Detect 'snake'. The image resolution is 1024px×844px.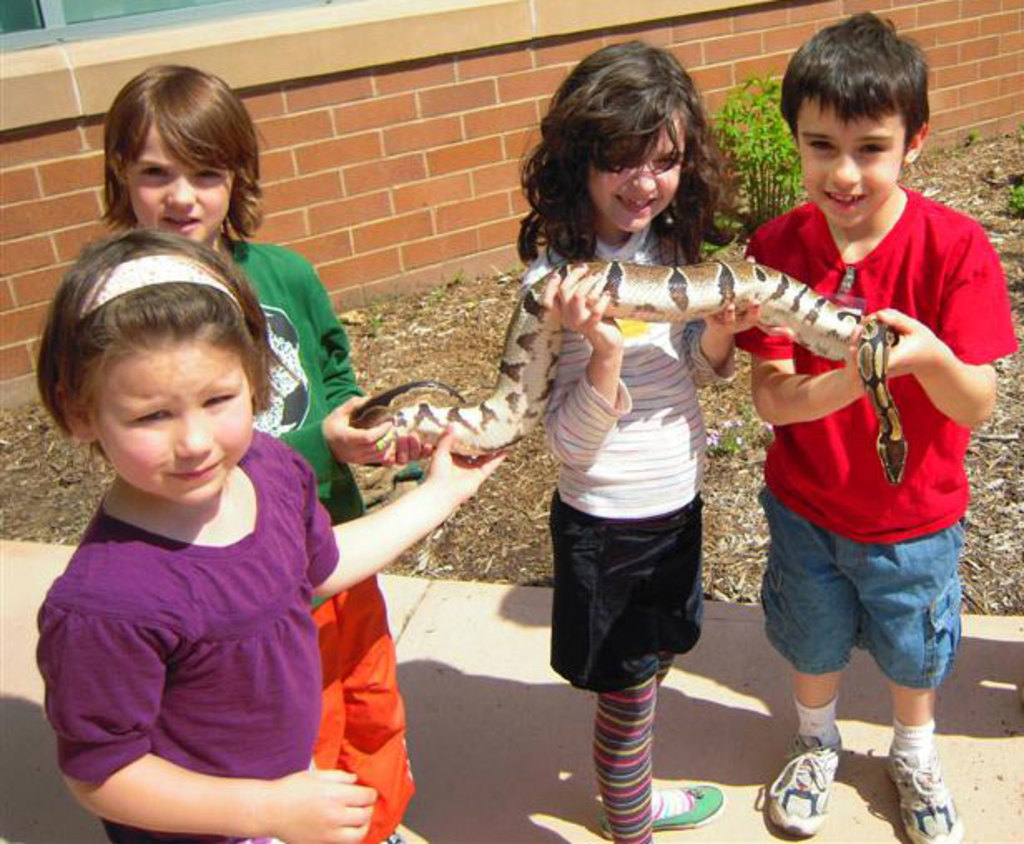
x1=352, y1=258, x2=906, y2=487.
